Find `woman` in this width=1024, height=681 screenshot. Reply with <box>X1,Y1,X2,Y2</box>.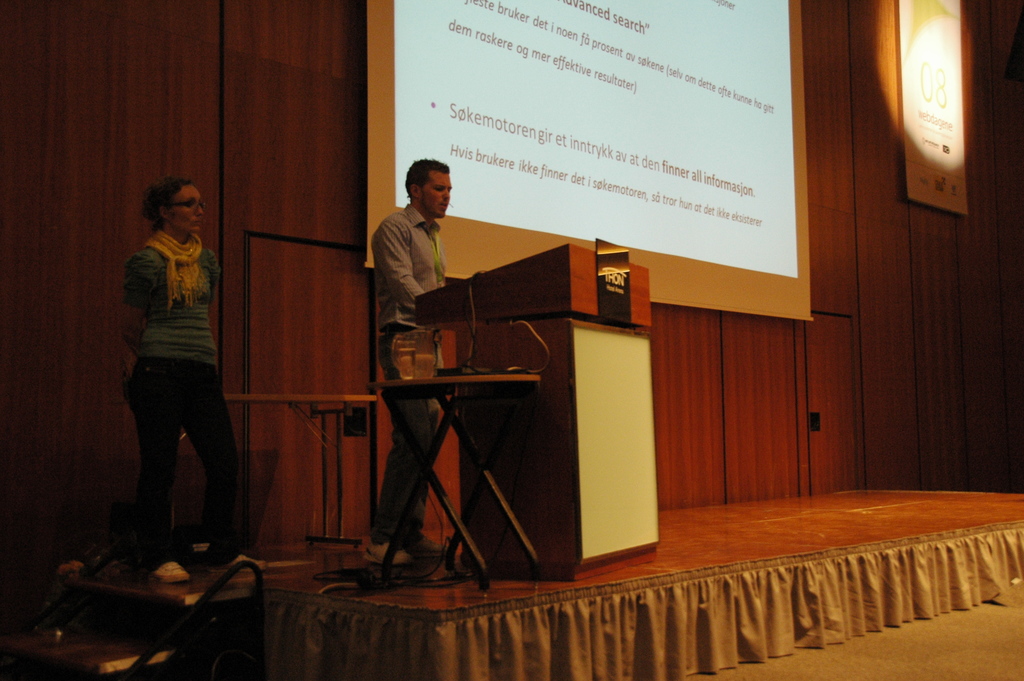
<box>111,163,246,557</box>.
